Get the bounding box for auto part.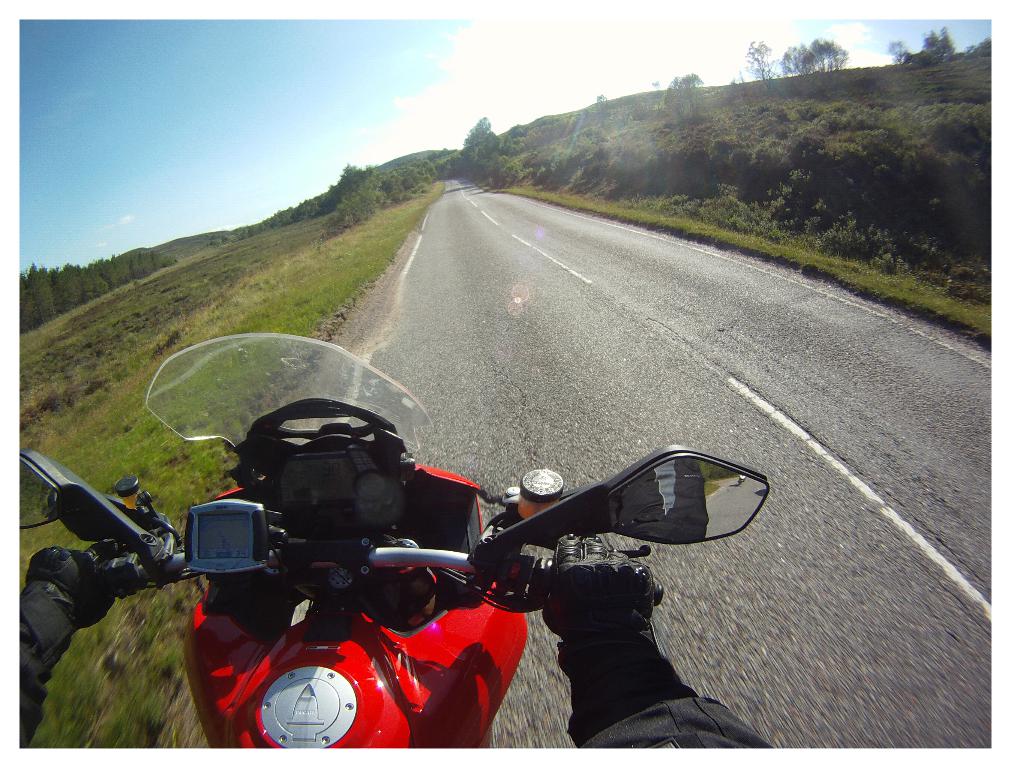
(left=252, top=667, right=357, bottom=746).
